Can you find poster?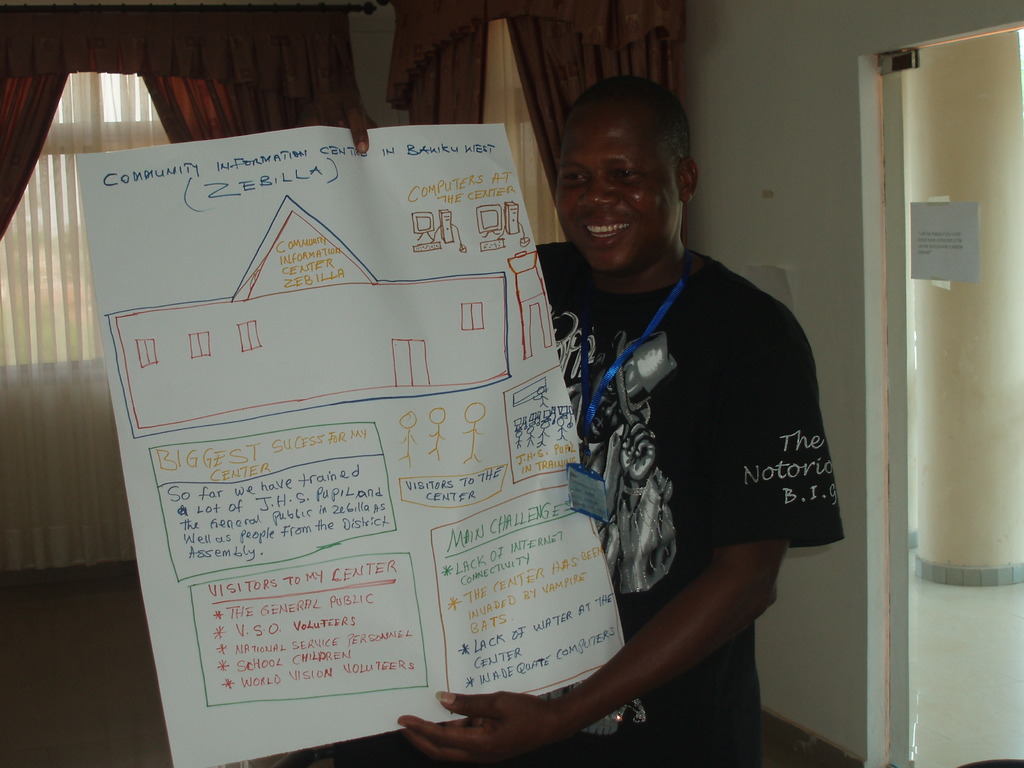
Yes, bounding box: pyautogui.locateOnScreen(70, 118, 625, 767).
